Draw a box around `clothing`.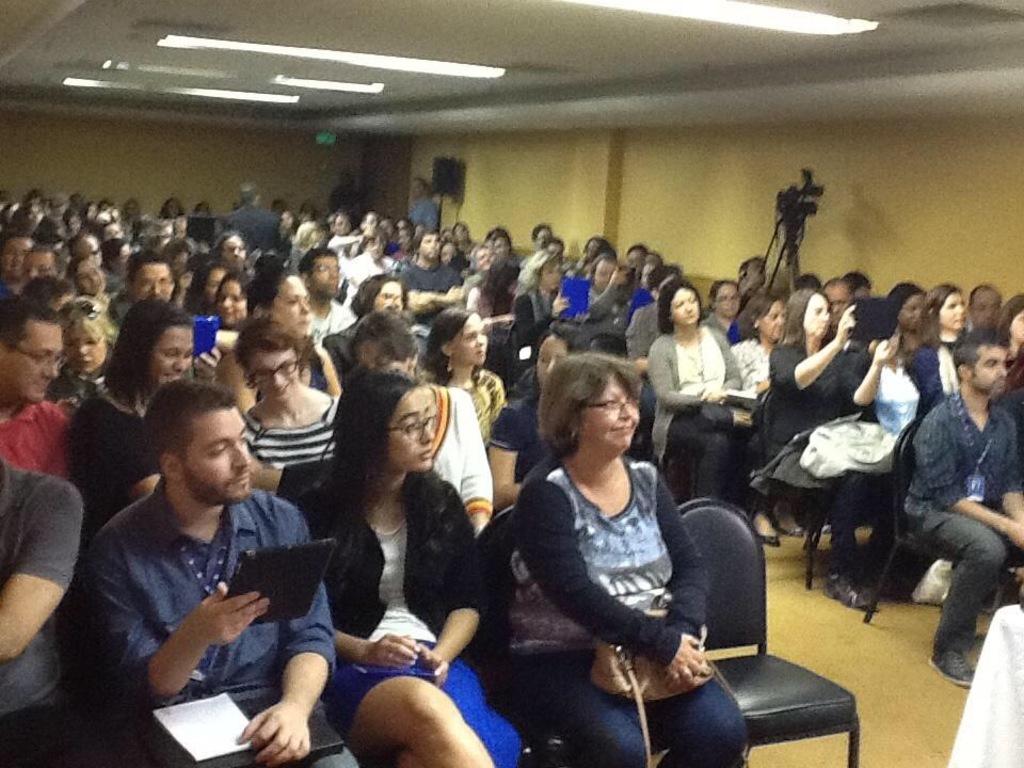
(322, 317, 367, 387).
